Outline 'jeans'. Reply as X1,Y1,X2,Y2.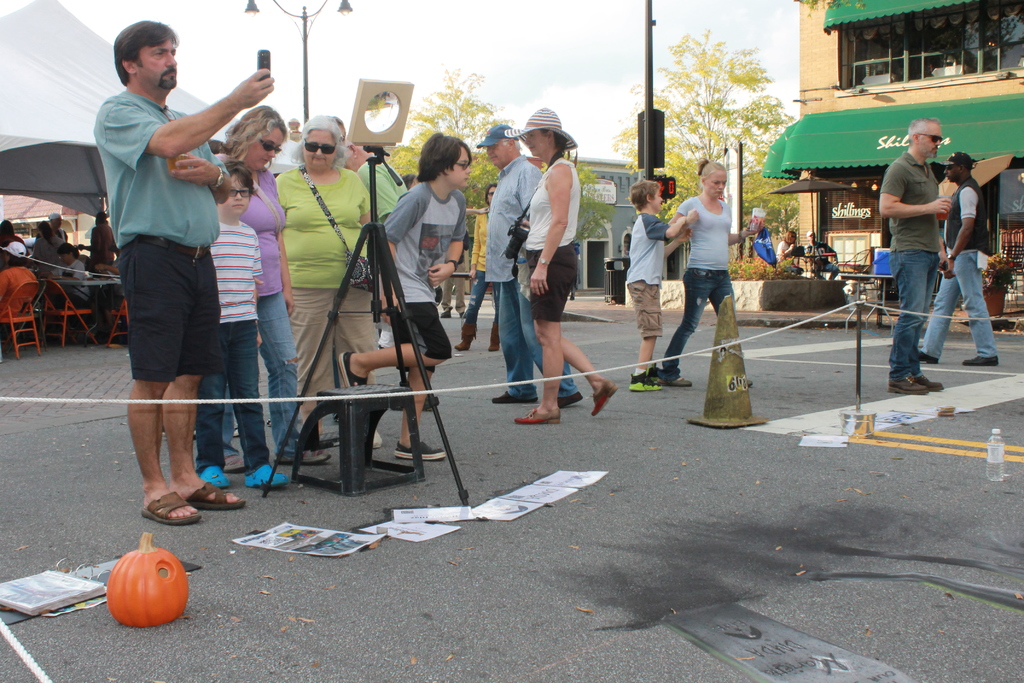
113,244,219,378.
